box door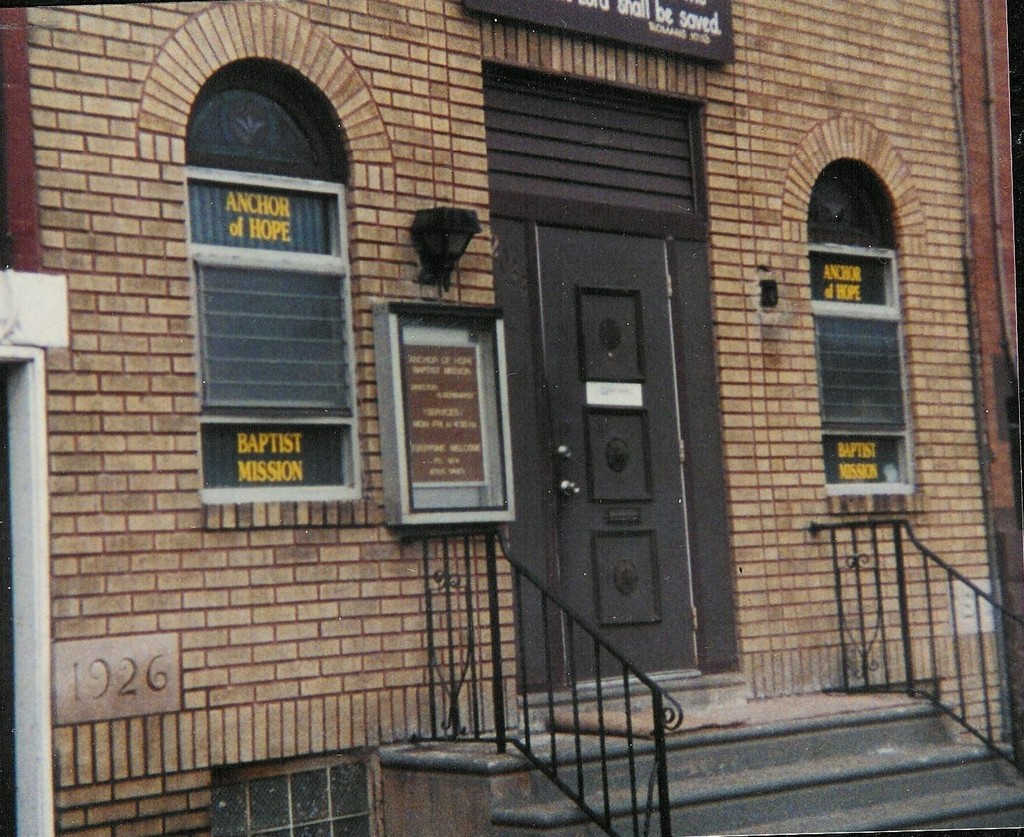
l=527, t=218, r=705, b=691
